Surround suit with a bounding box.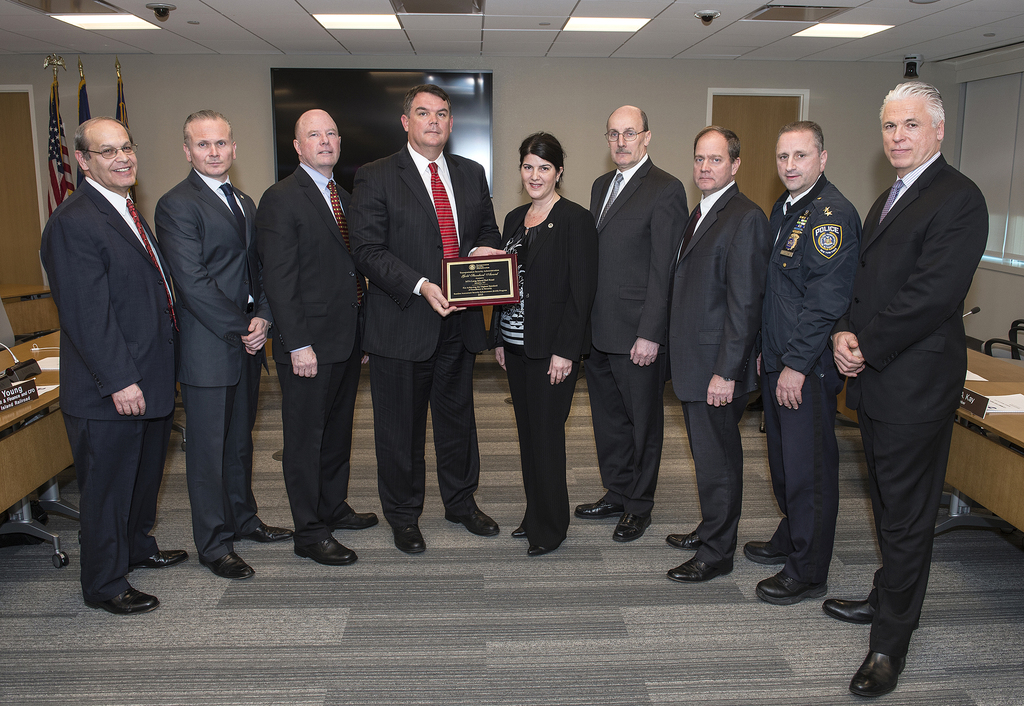
{"x1": 755, "y1": 171, "x2": 861, "y2": 582}.
